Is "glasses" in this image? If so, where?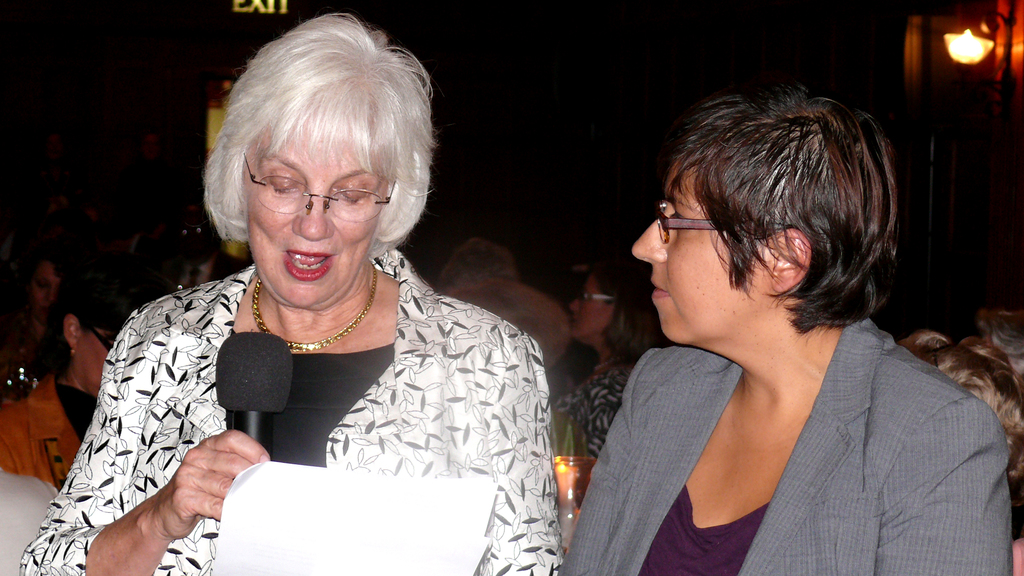
Yes, at 233/170/393/213.
